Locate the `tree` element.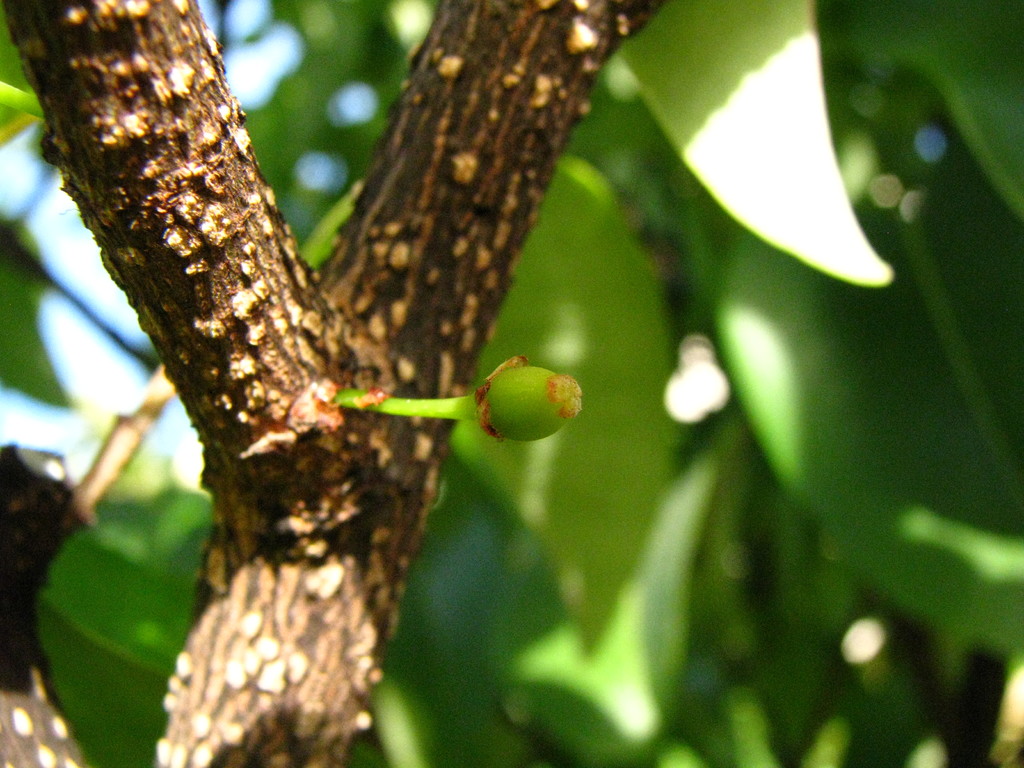
Element bbox: [left=0, top=0, right=972, bottom=739].
